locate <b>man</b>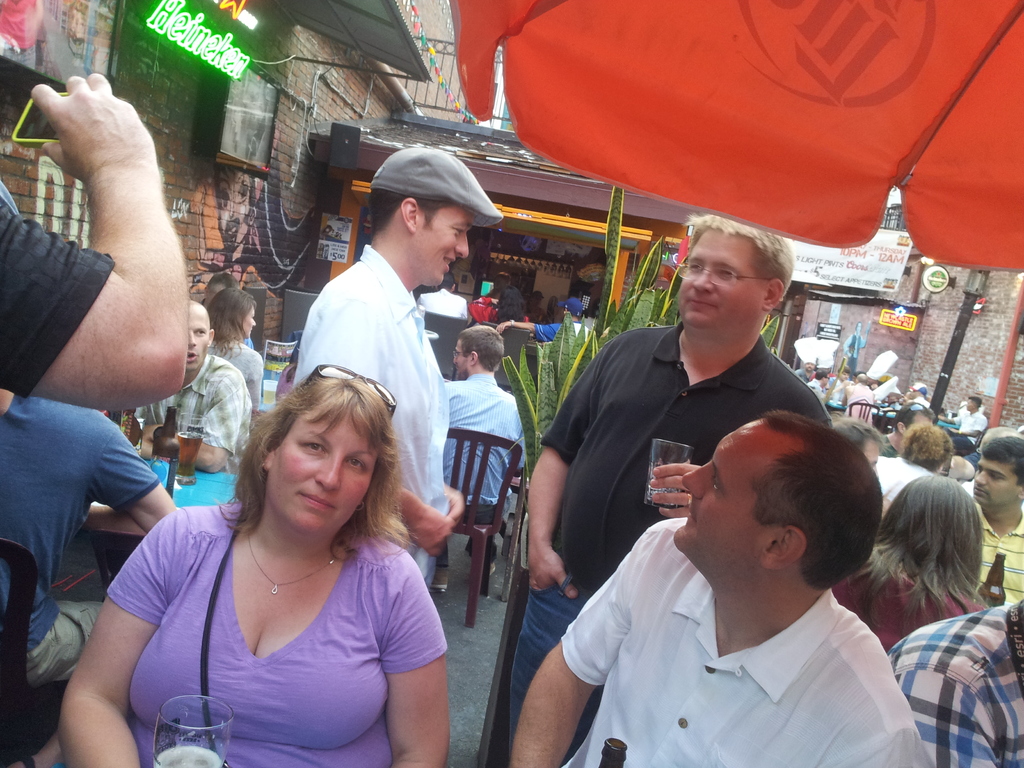
pyautogui.locateOnScreen(0, 68, 189, 408)
